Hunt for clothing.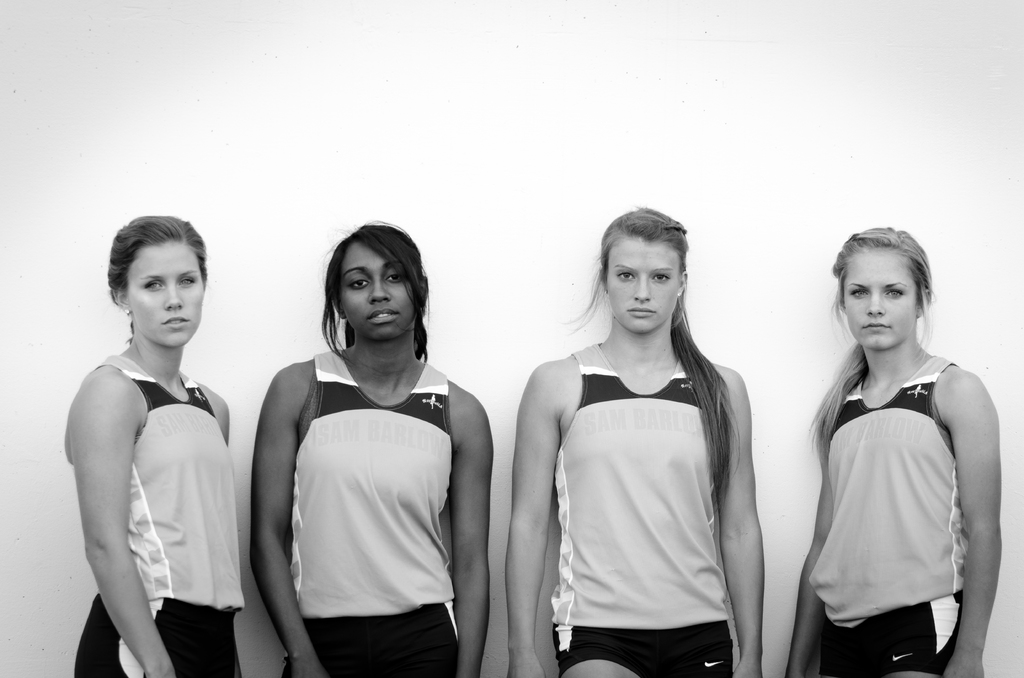
Hunted down at <region>815, 599, 970, 677</region>.
